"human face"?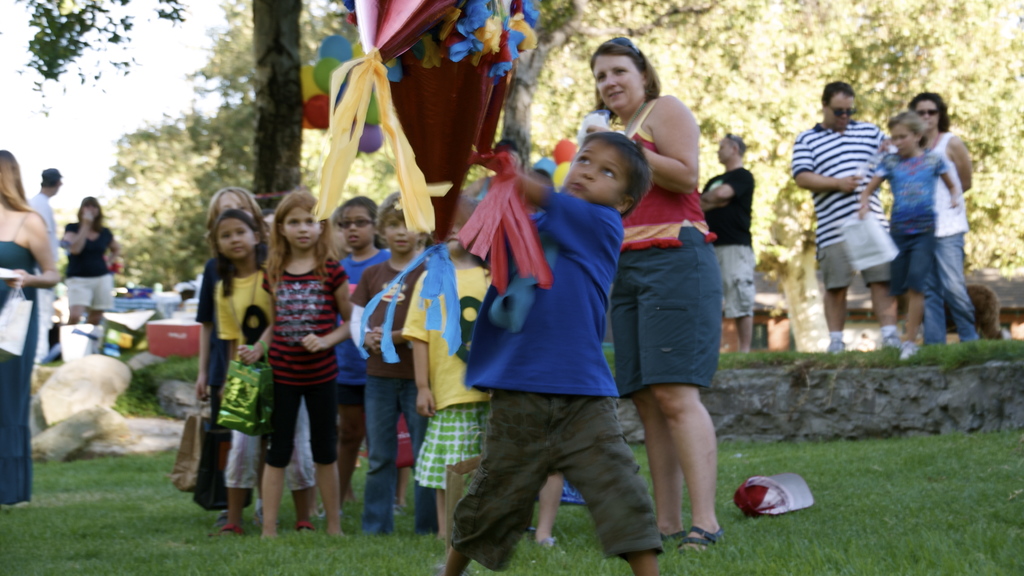
[left=596, top=58, right=644, bottom=111]
